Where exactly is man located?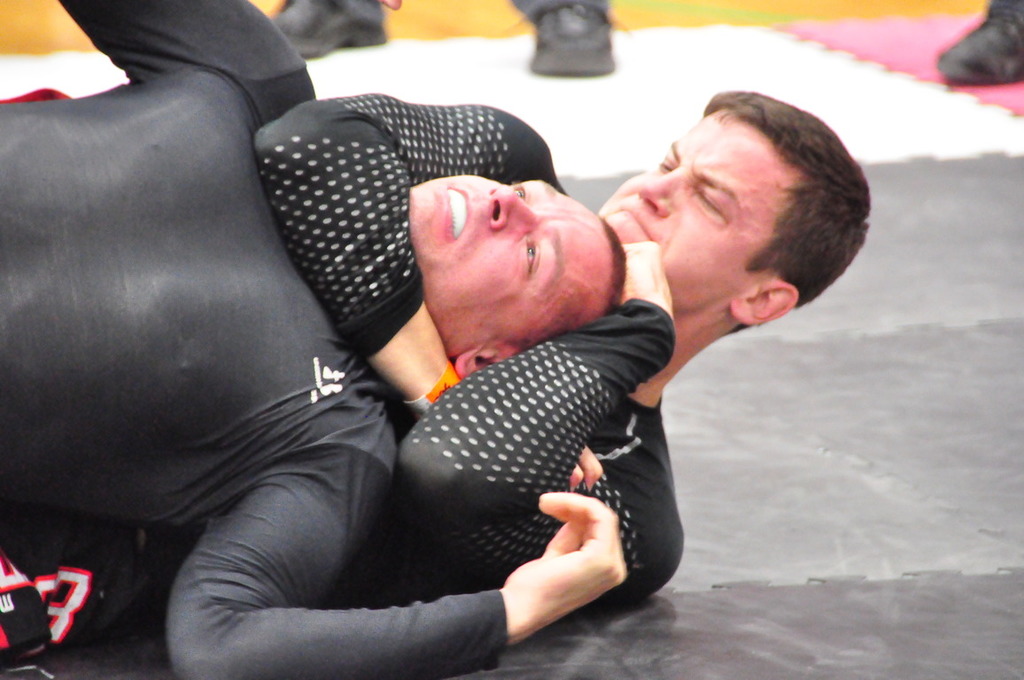
Its bounding box is select_region(0, 0, 633, 679).
